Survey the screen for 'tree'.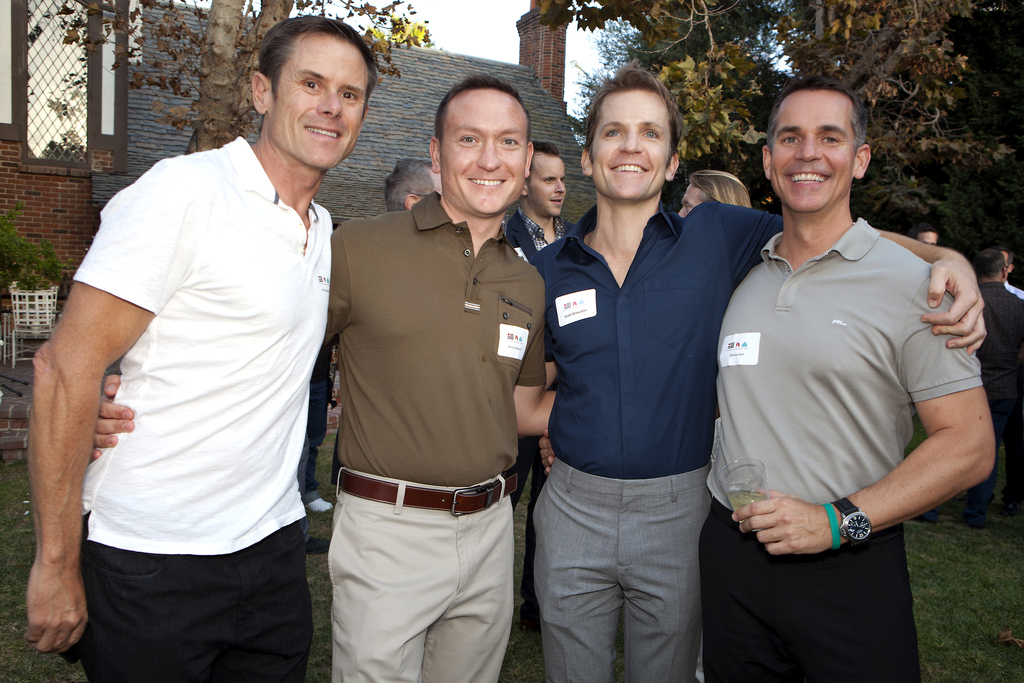
Survey found: detection(535, 0, 1023, 232).
